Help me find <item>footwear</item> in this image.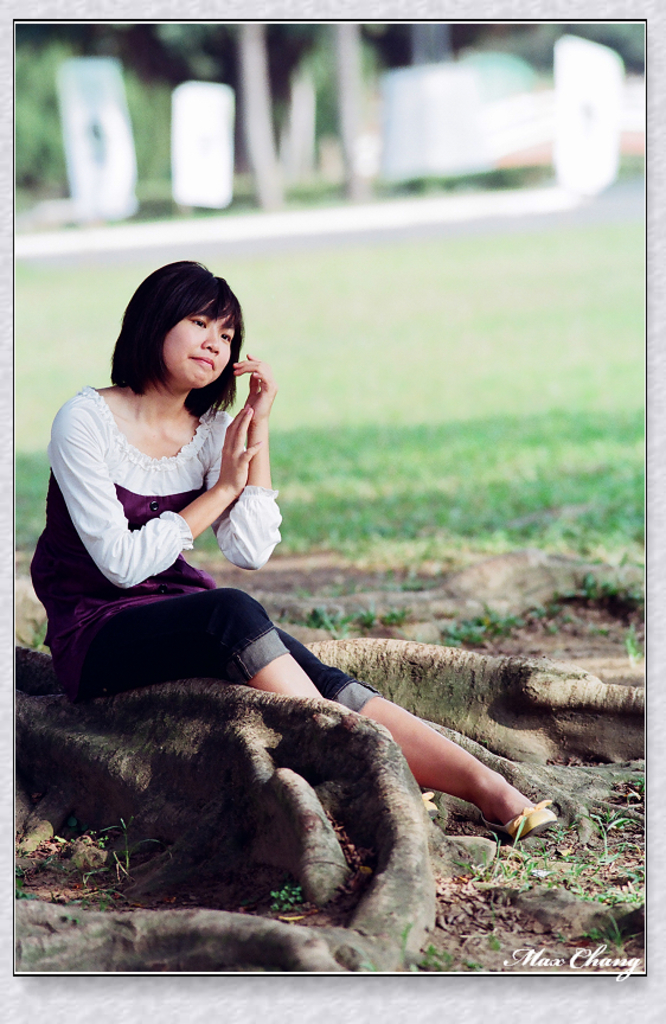
Found it: box(482, 801, 559, 841).
